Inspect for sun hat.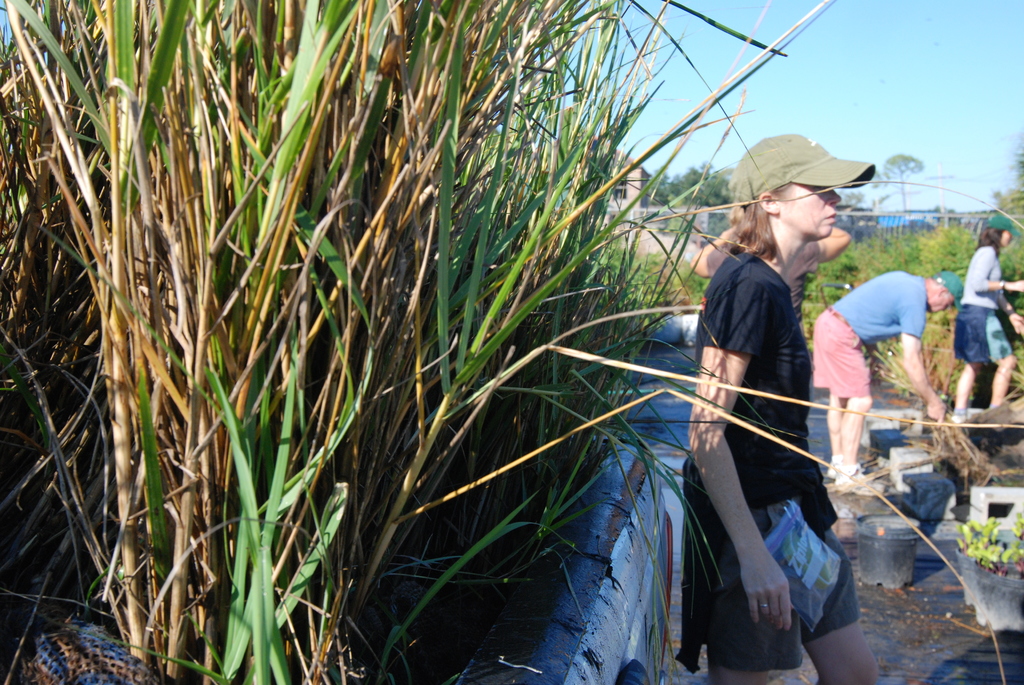
Inspection: (left=935, top=272, right=965, bottom=320).
